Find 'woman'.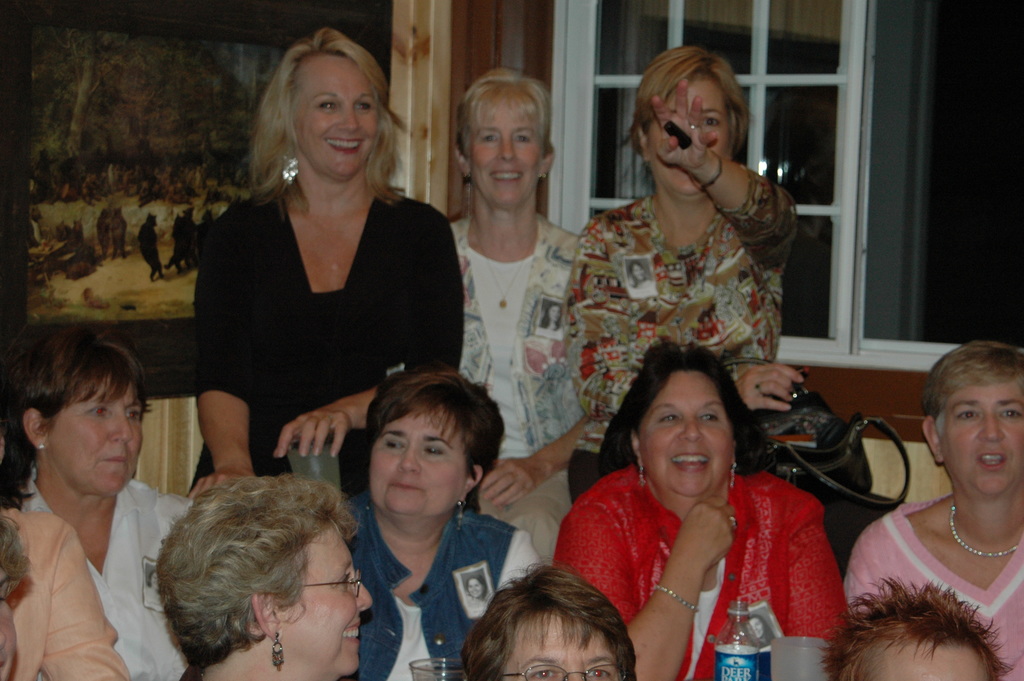
locate(561, 327, 851, 670).
